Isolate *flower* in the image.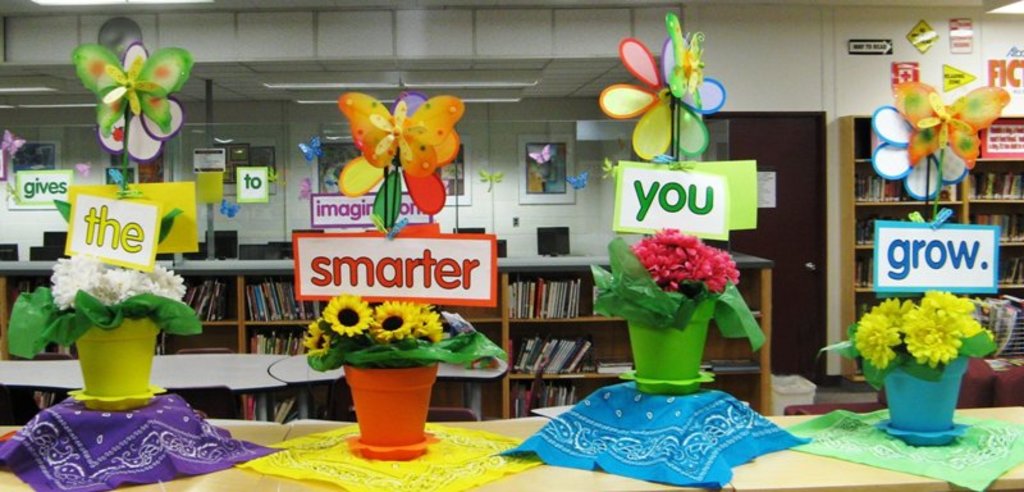
Isolated region: rect(324, 296, 375, 333).
